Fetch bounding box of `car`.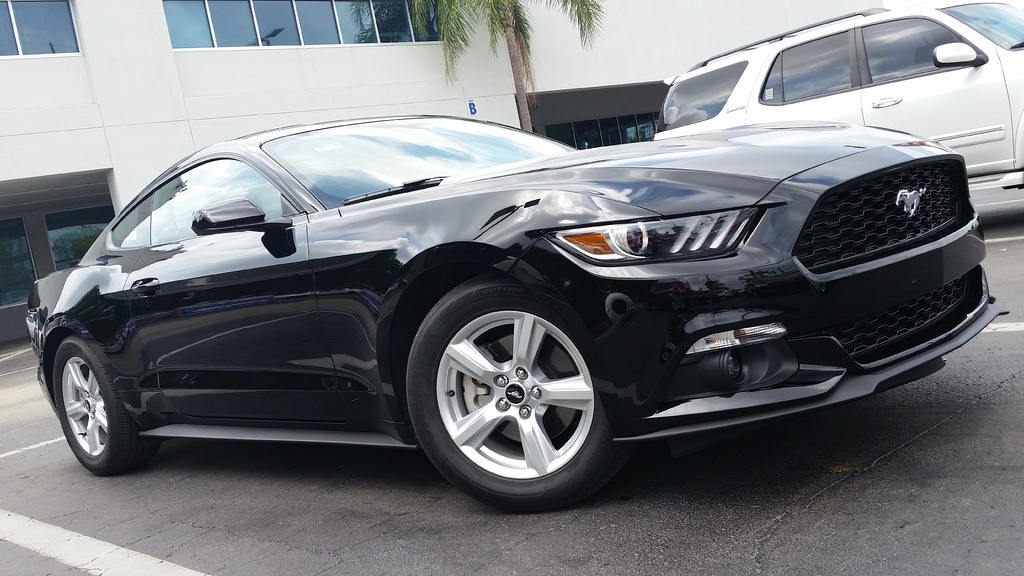
Bbox: locate(648, 4, 1023, 189).
